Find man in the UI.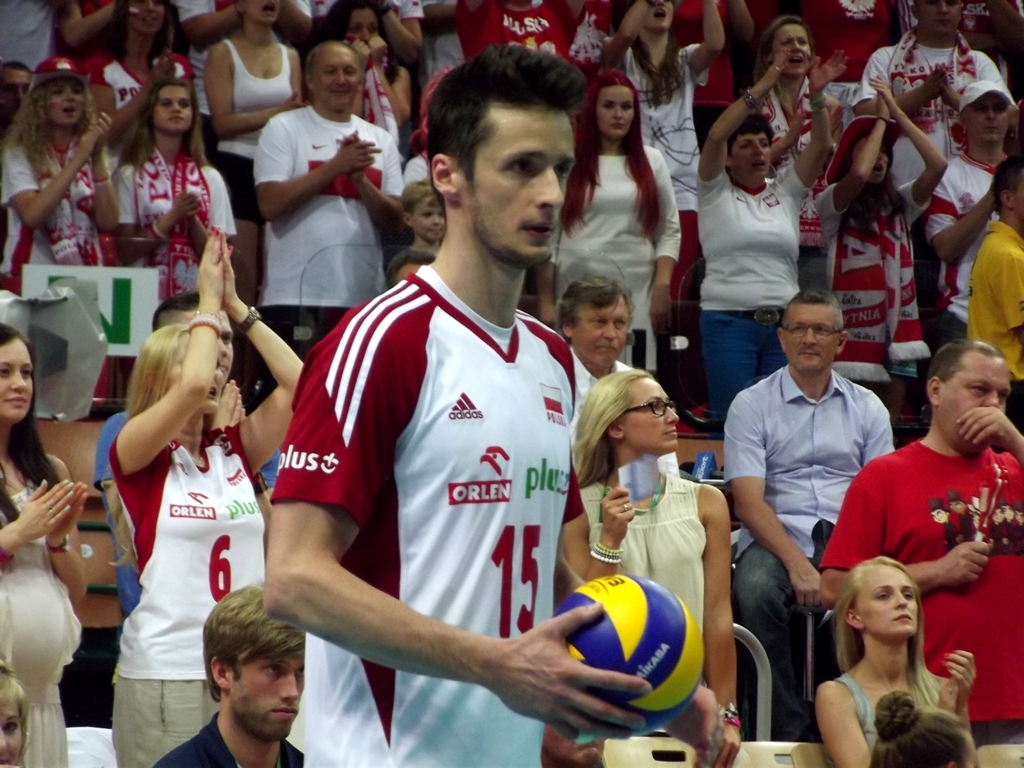
UI element at x1=249 y1=42 x2=404 y2=360.
